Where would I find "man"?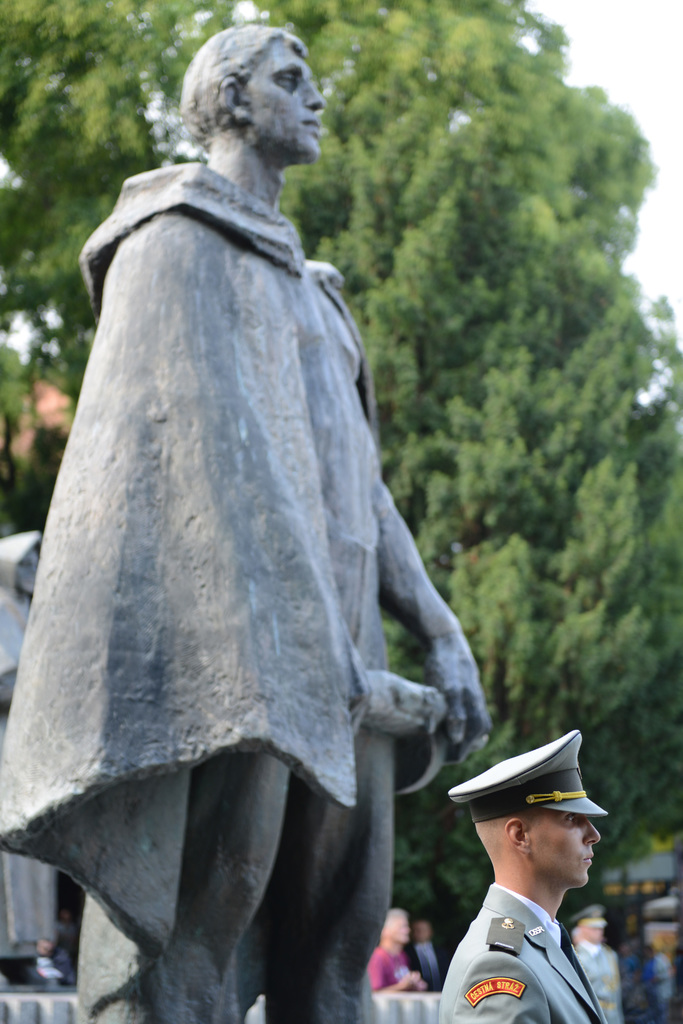
At detection(404, 917, 442, 993).
